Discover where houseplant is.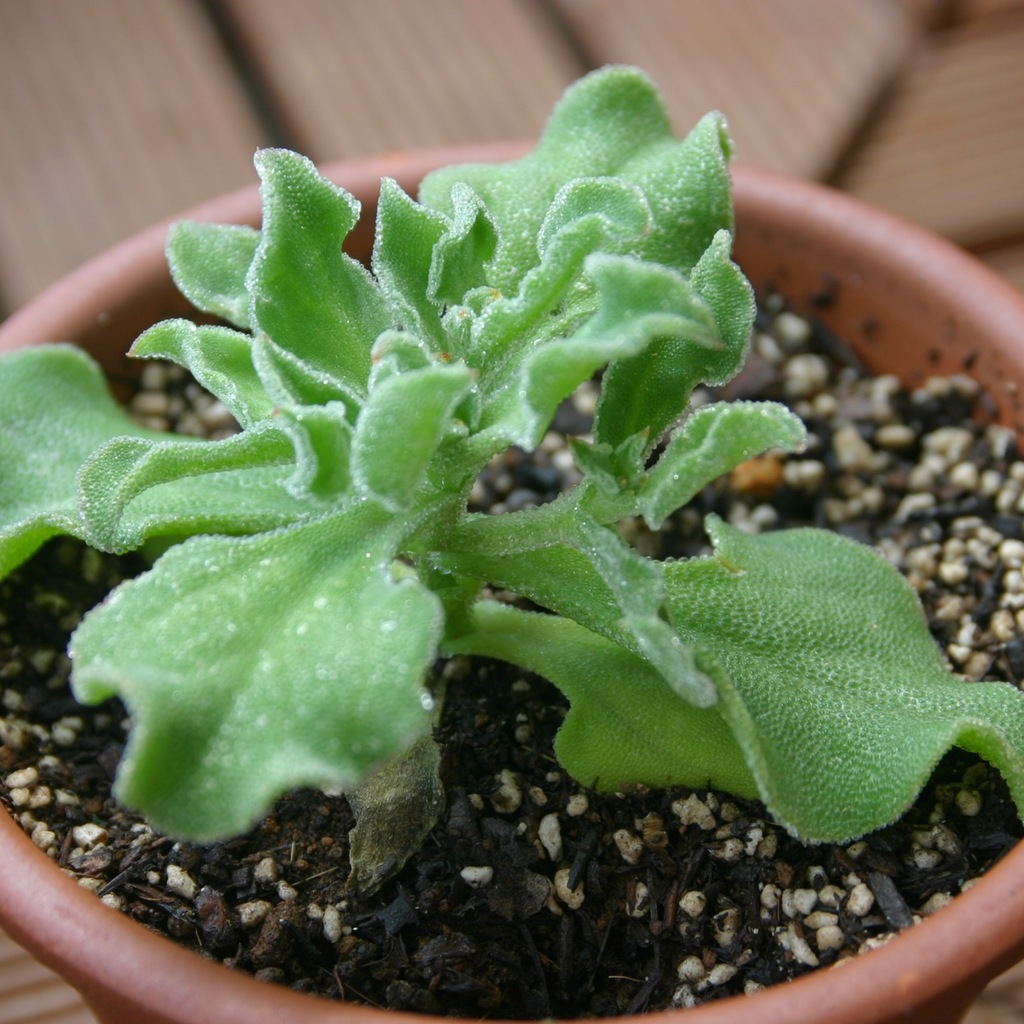
Discovered at detection(0, 61, 1023, 1023).
